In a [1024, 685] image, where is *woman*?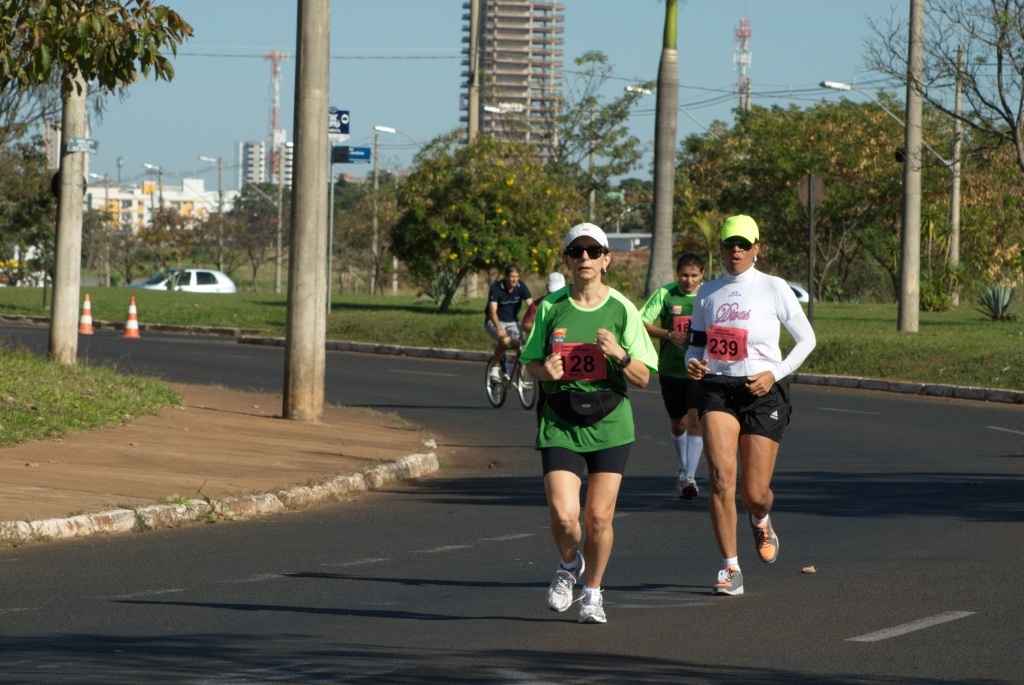
detection(636, 257, 722, 496).
